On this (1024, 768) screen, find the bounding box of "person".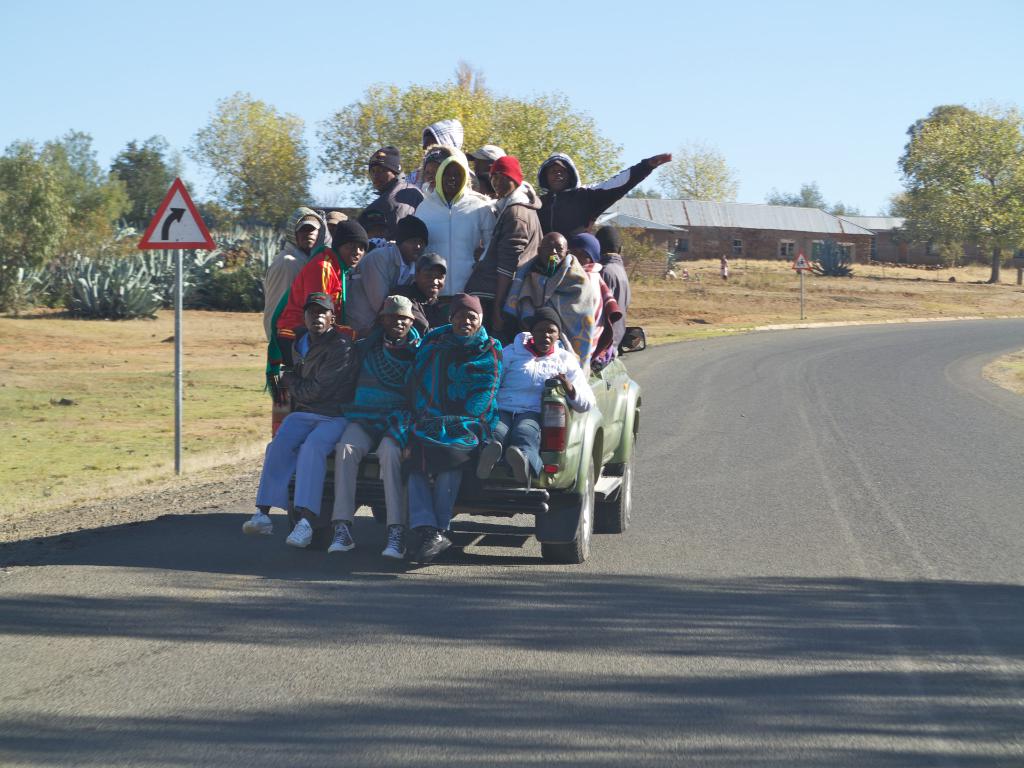
Bounding box: bbox(245, 289, 364, 541).
